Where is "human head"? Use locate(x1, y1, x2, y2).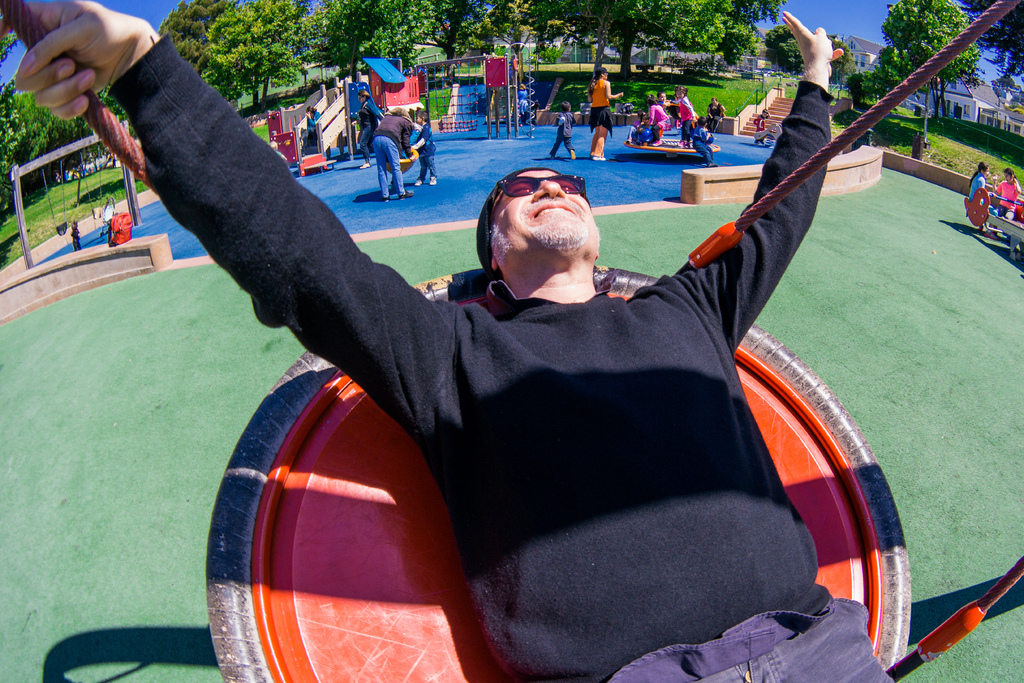
locate(561, 101, 570, 111).
